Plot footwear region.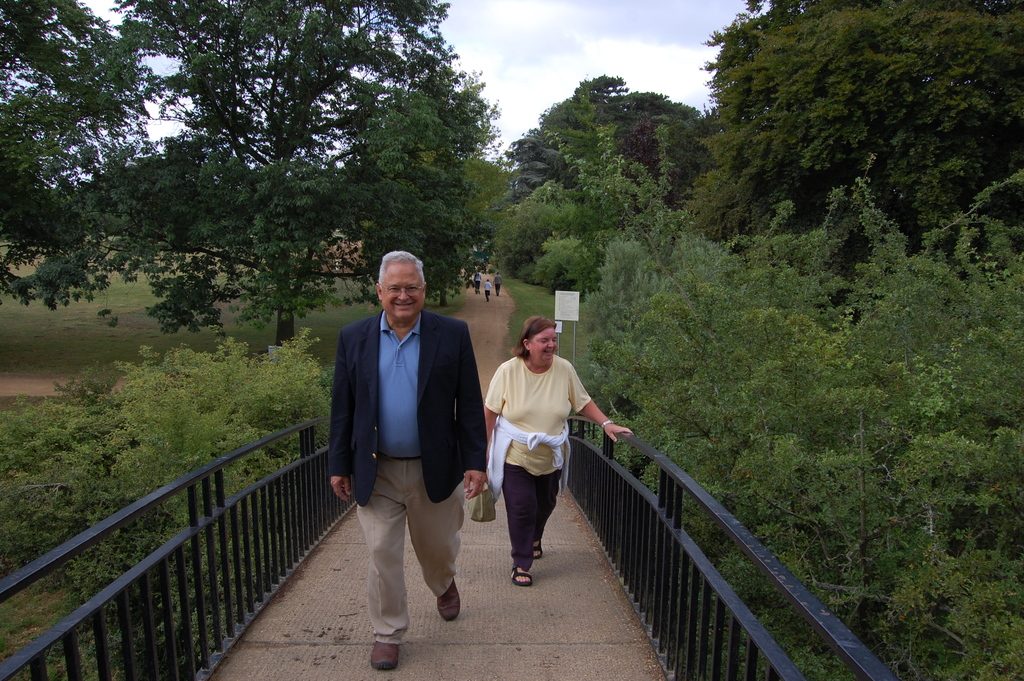
Plotted at <box>509,566,532,586</box>.
